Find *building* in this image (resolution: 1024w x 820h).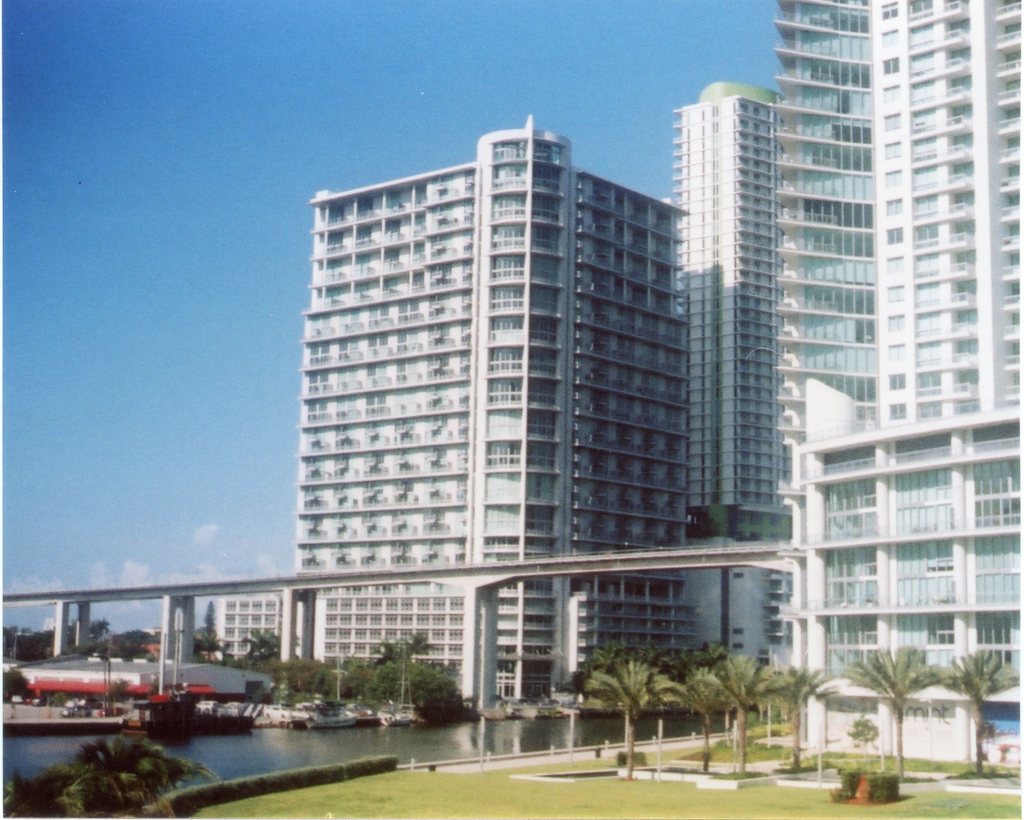
{"left": 293, "top": 117, "right": 693, "bottom": 698}.
